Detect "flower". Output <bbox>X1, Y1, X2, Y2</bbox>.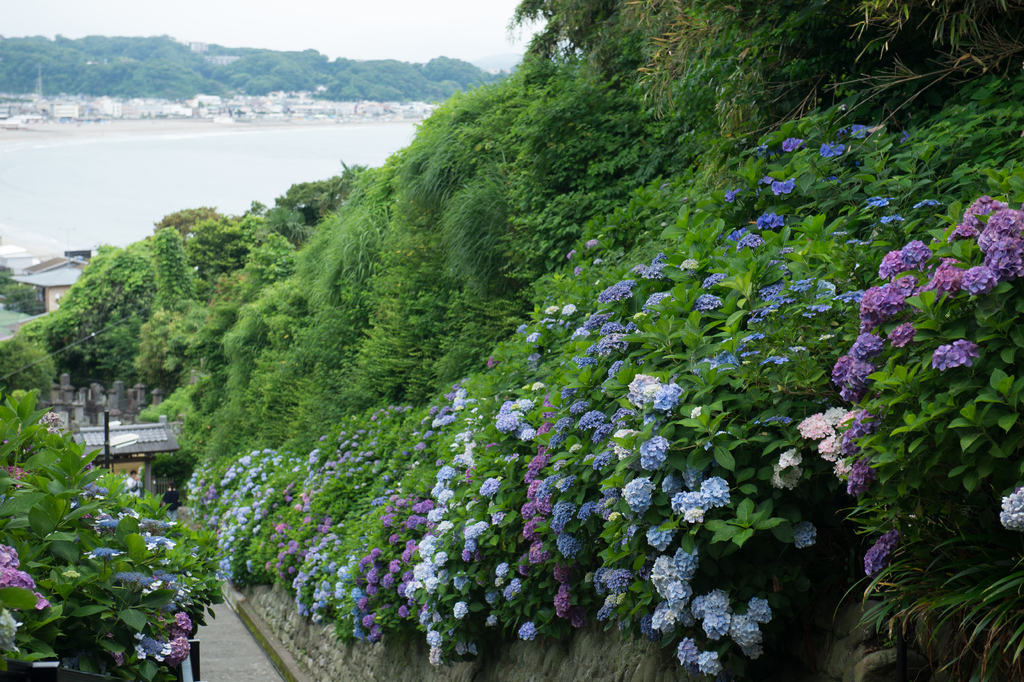
<bbox>702, 478, 730, 510</bbox>.
